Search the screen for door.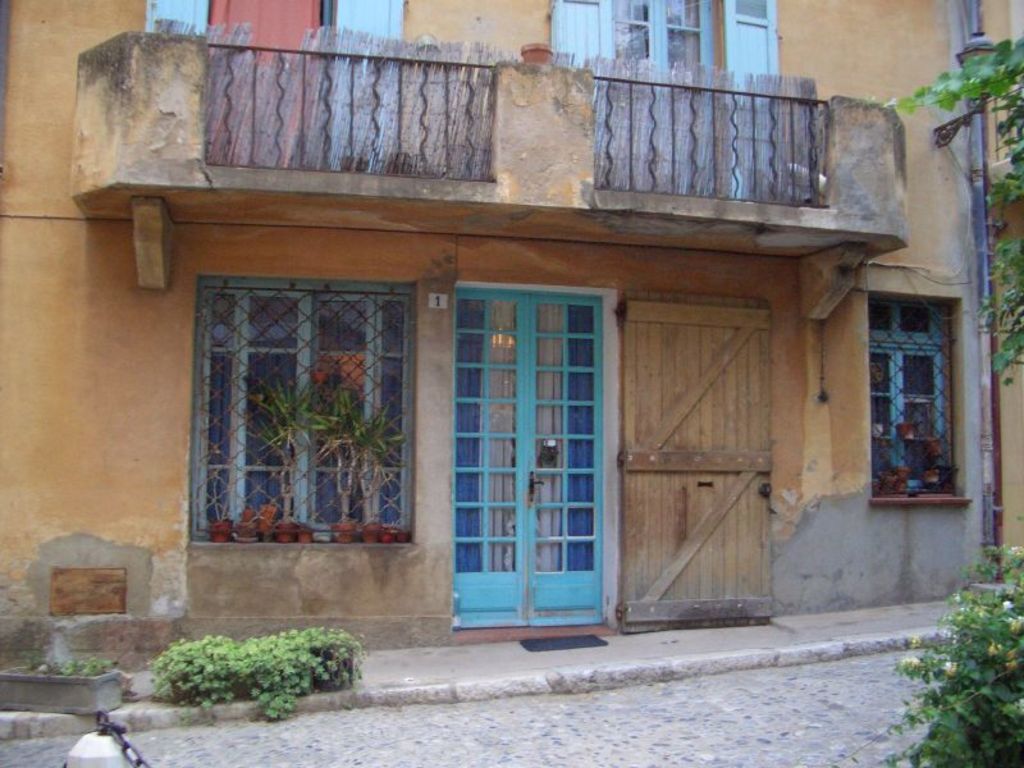
Found at BBox(329, 0, 407, 166).
